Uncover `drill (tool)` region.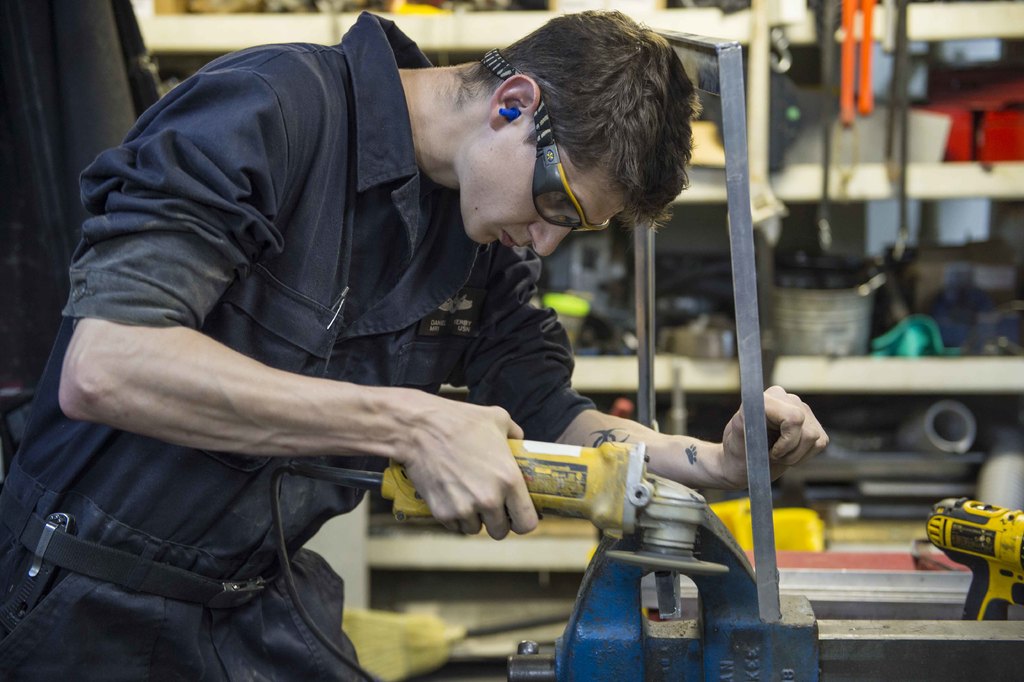
Uncovered: rect(934, 495, 1023, 620).
